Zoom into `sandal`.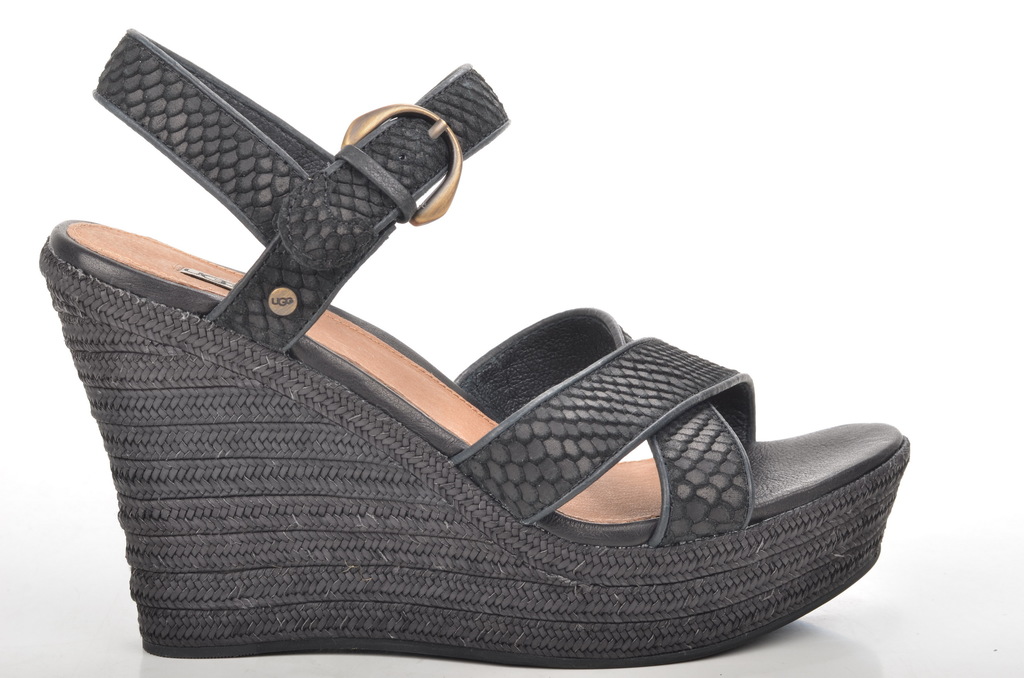
Zoom target: (left=94, top=0, right=855, bottom=640).
